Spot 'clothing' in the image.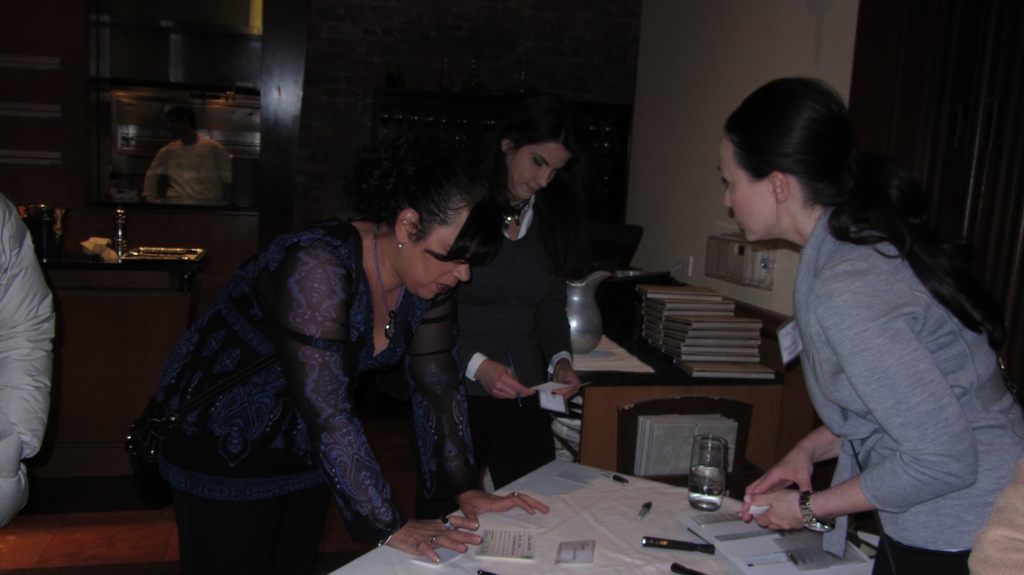
'clothing' found at x1=0, y1=187, x2=56, y2=523.
